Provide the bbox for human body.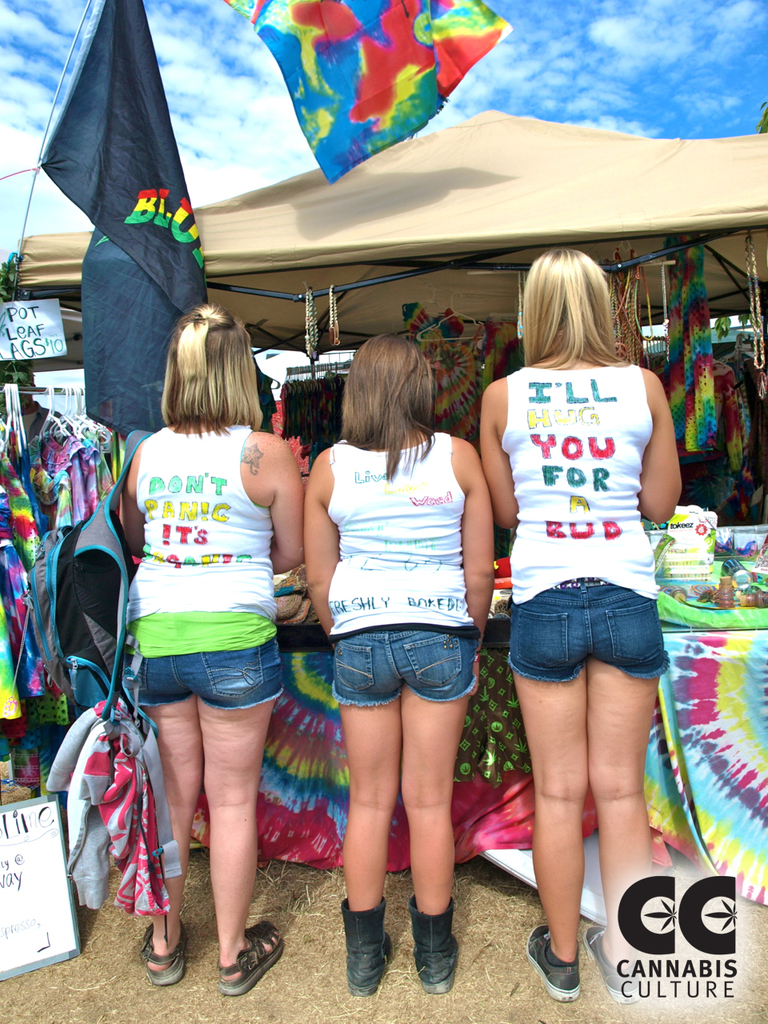
{"x1": 307, "y1": 354, "x2": 505, "y2": 1003}.
